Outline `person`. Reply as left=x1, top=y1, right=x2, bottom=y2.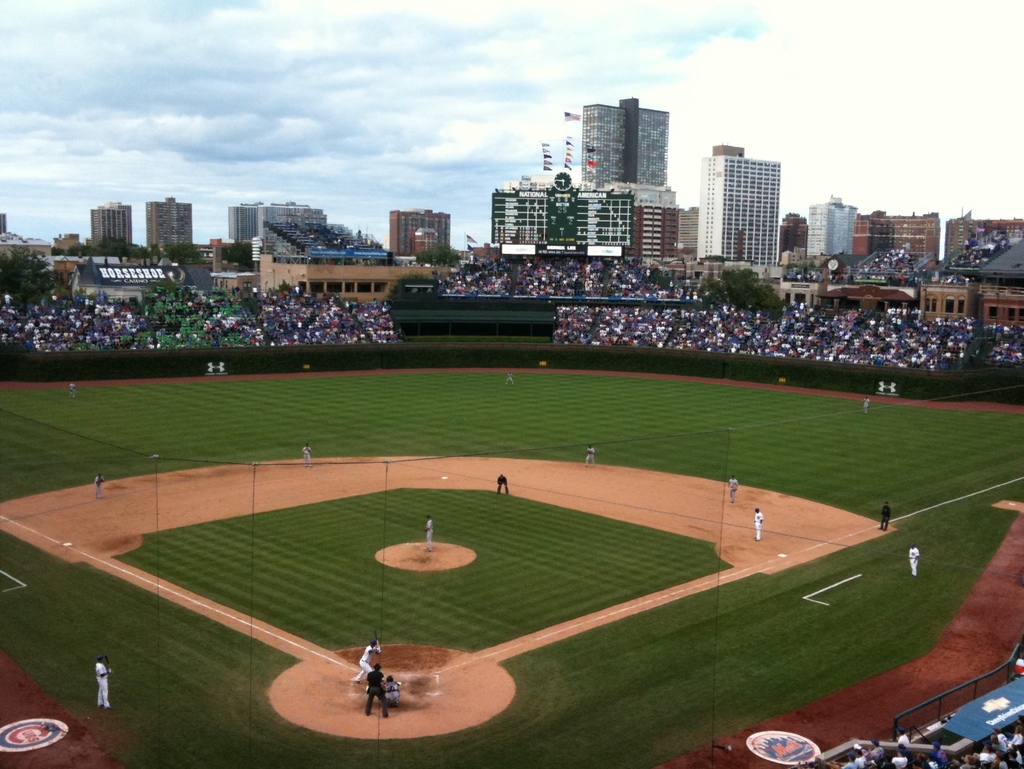
left=68, top=381, right=76, bottom=400.
